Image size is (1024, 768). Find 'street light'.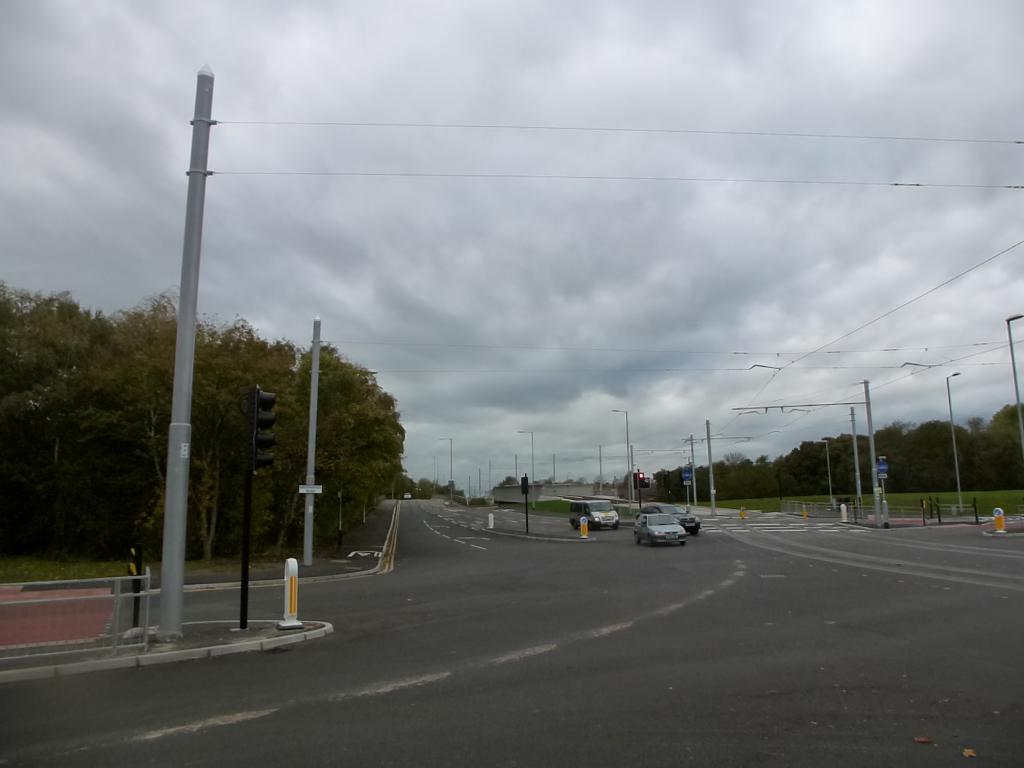
569 470 573 481.
